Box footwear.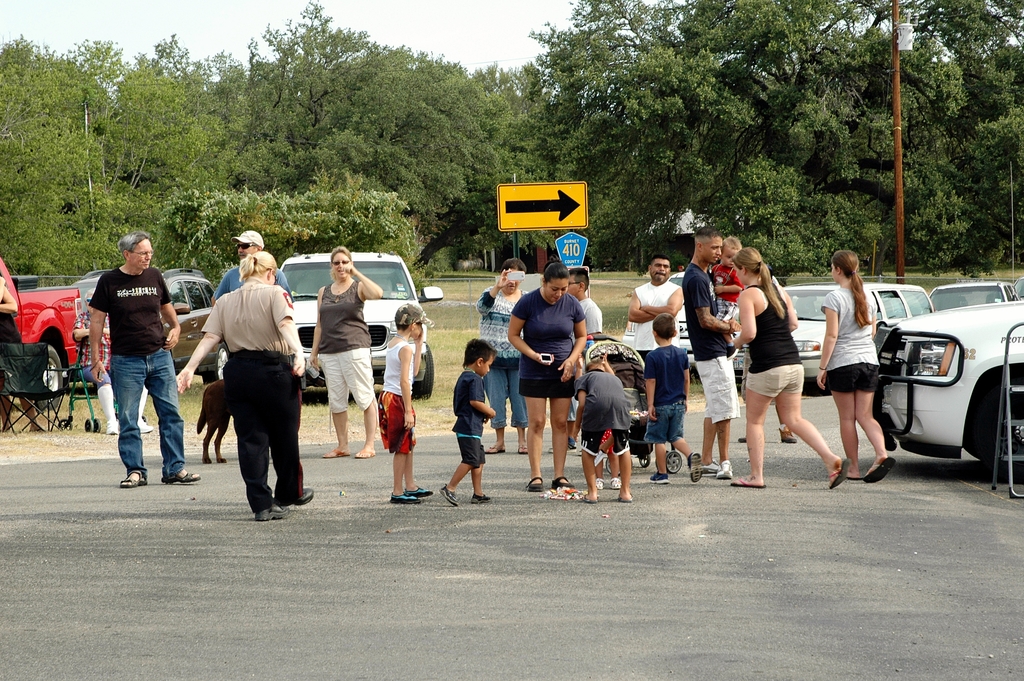
bbox=[781, 427, 795, 443].
